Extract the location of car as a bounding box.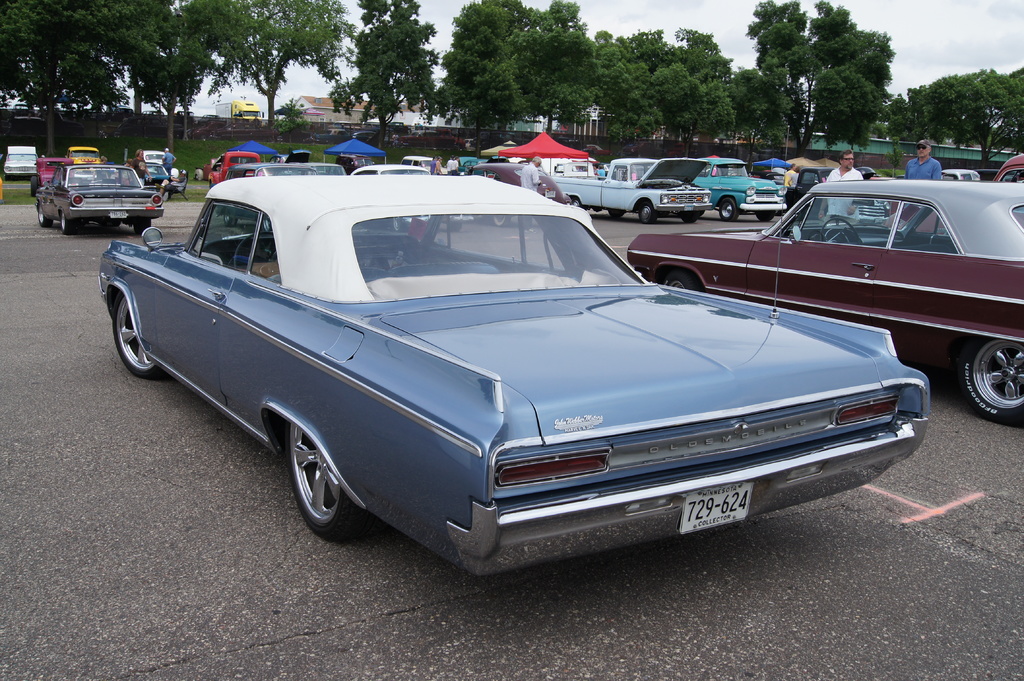
l=692, t=157, r=783, b=220.
